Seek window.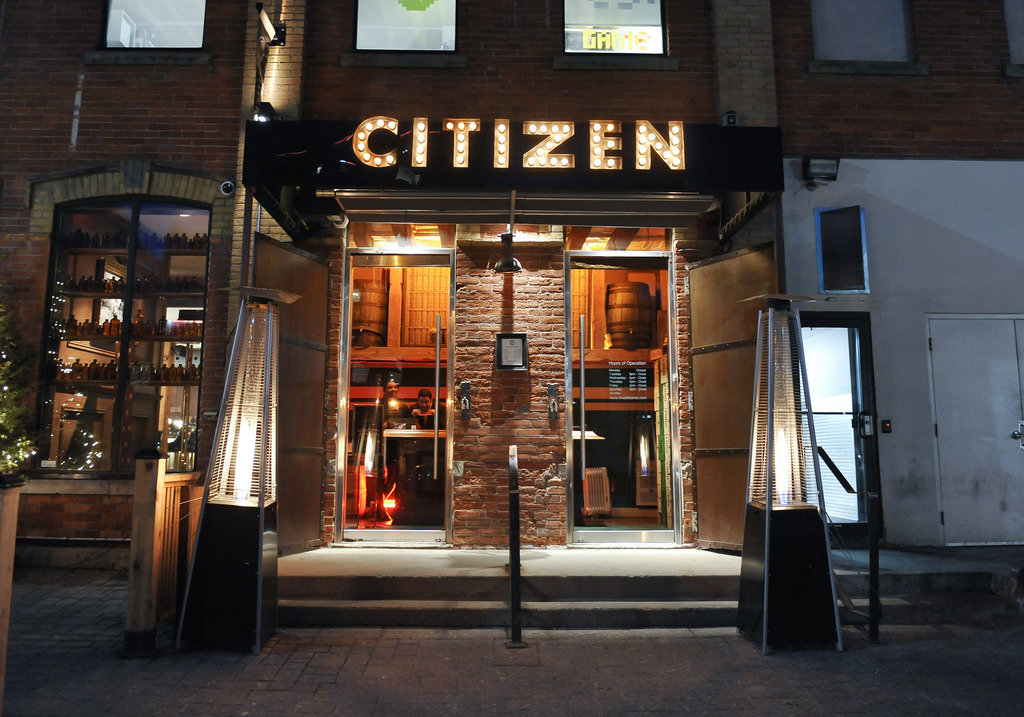
region(85, 0, 215, 64).
